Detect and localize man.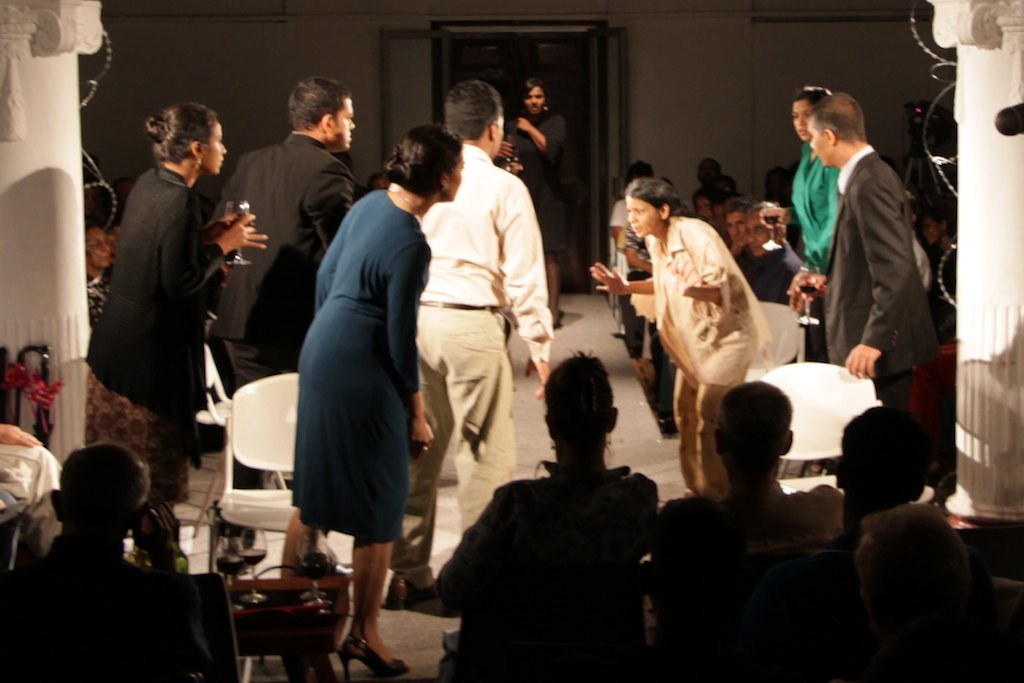
Localized at l=509, t=72, r=573, b=326.
